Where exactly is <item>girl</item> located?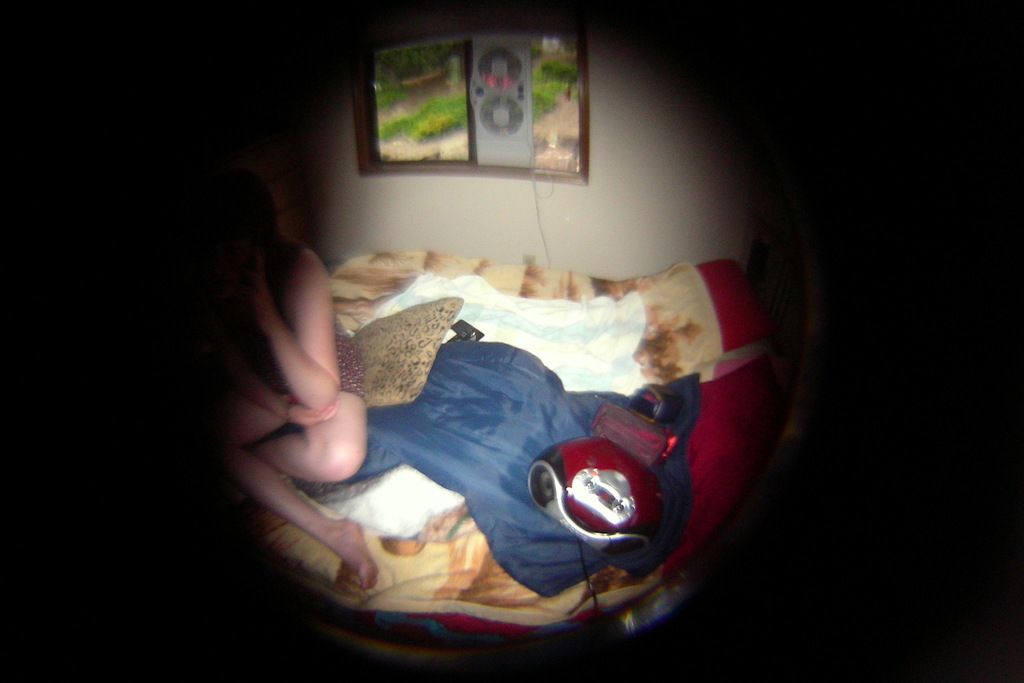
Its bounding box is locate(182, 178, 370, 588).
